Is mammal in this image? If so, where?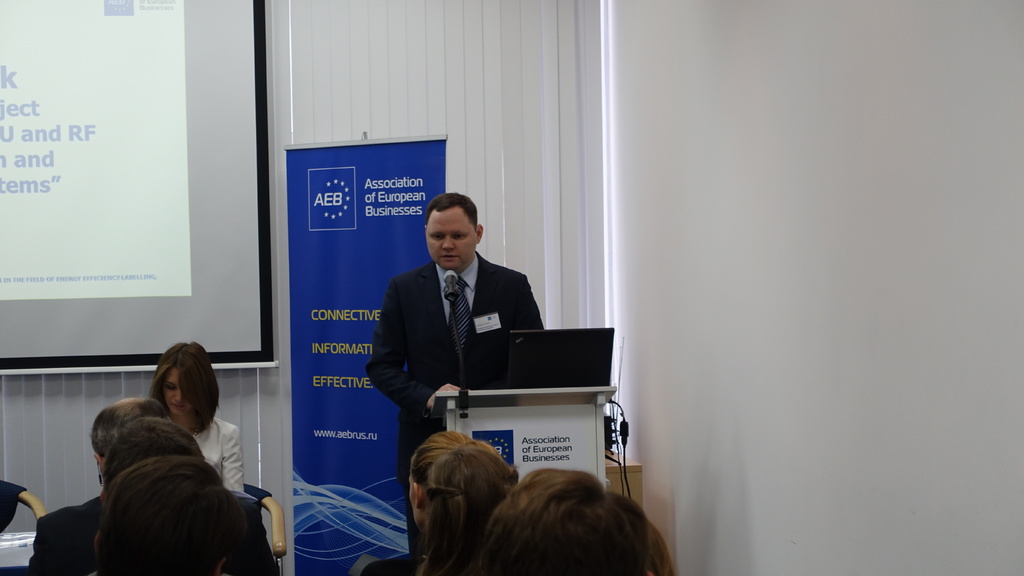
Yes, at [363, 428, 479, 575].
